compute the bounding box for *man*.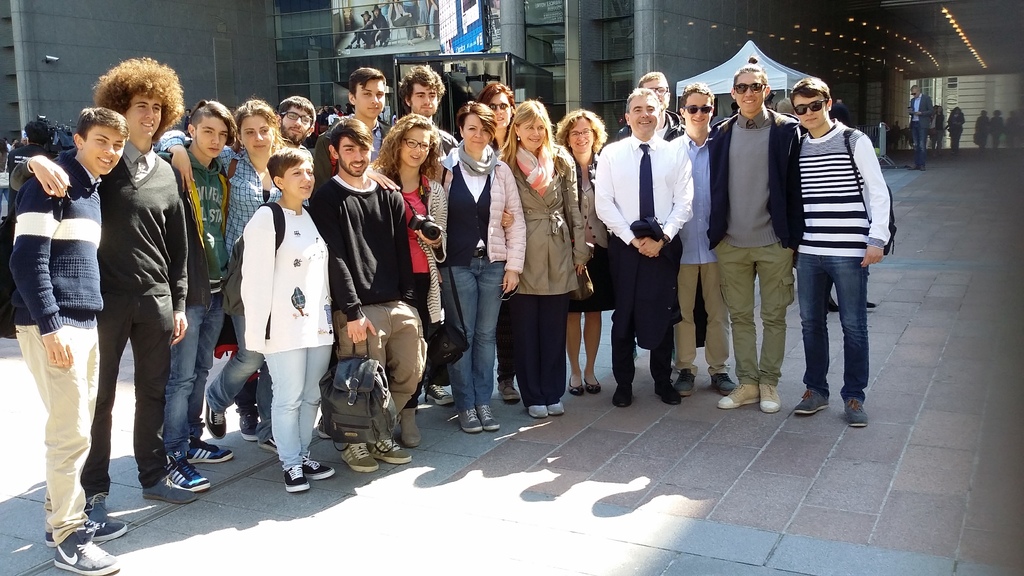
detection(8, 52, 191, 540).
